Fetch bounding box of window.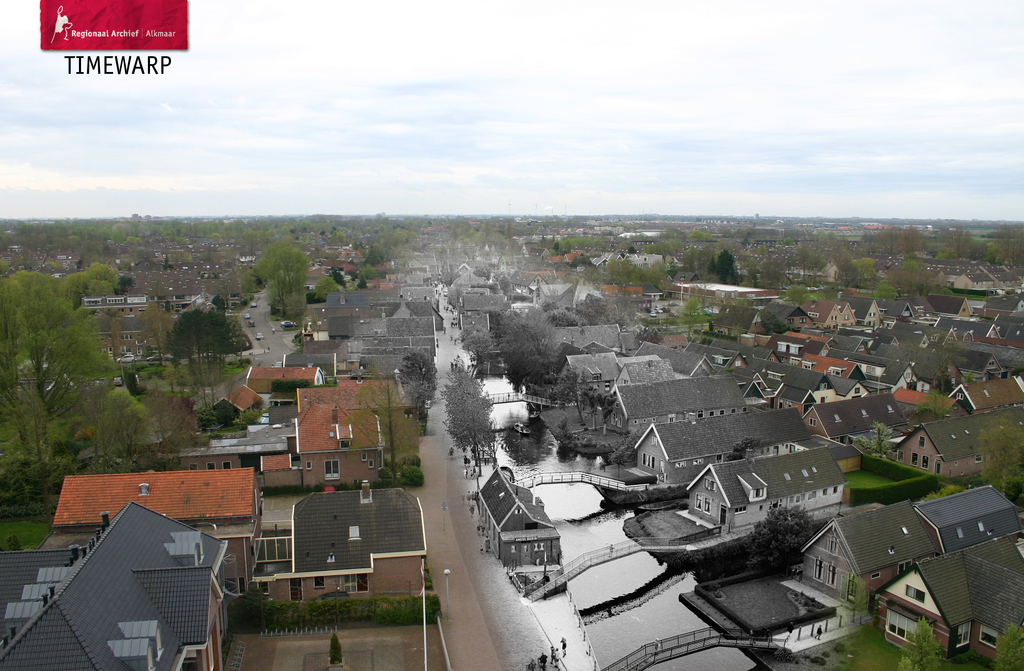
Bbox: {"x1": 827, "y1": 562, "x2": 840, "y2": 587}.
